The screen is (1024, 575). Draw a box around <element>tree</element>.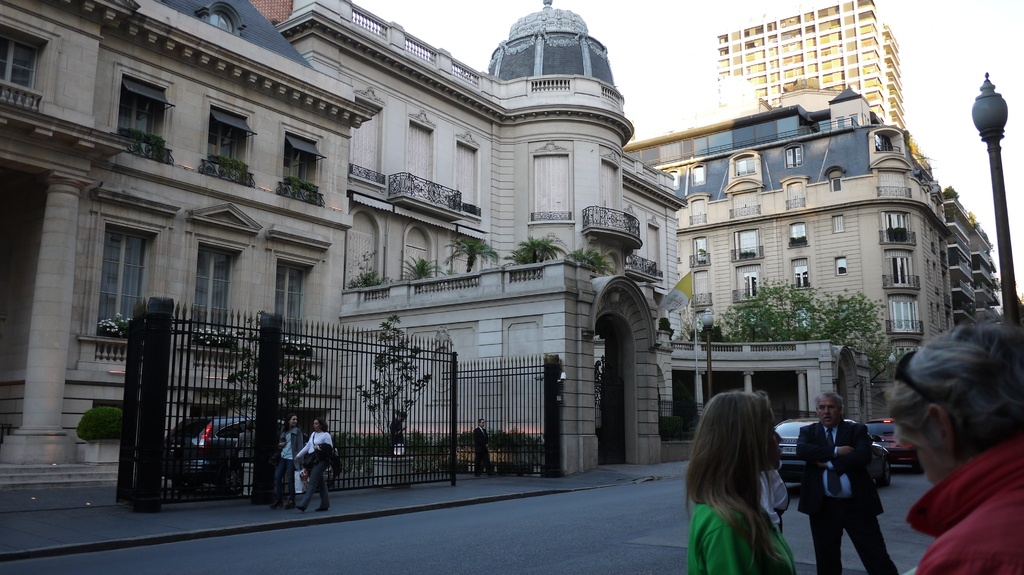
x1=572, y1=248, x2=614, y2=271.
